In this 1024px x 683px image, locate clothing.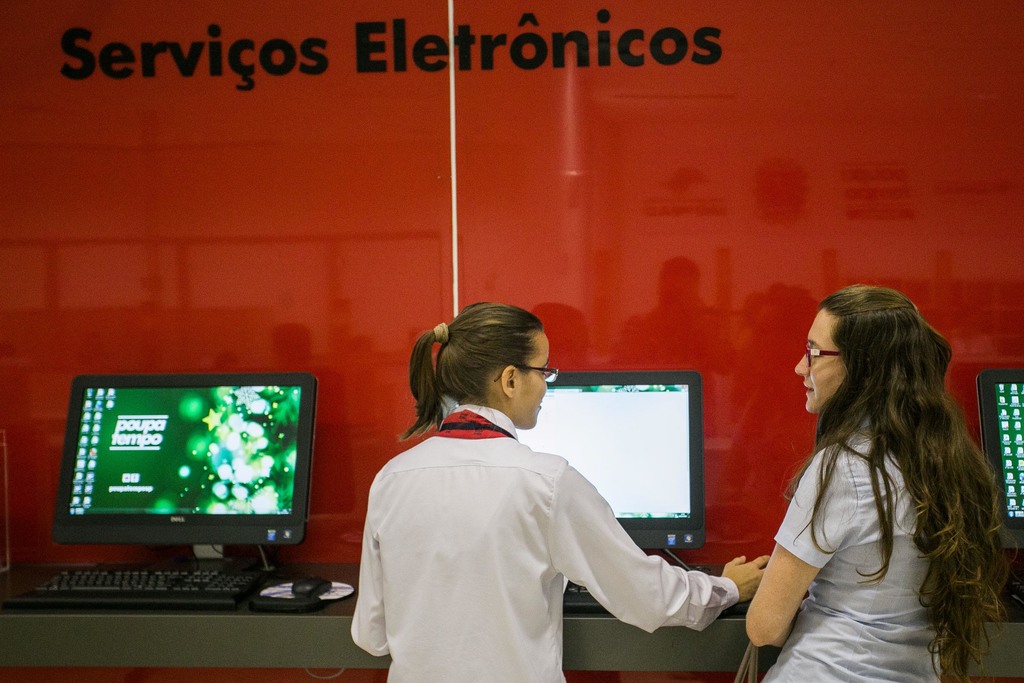
Bounding box: (357, 370, 698, 675).
